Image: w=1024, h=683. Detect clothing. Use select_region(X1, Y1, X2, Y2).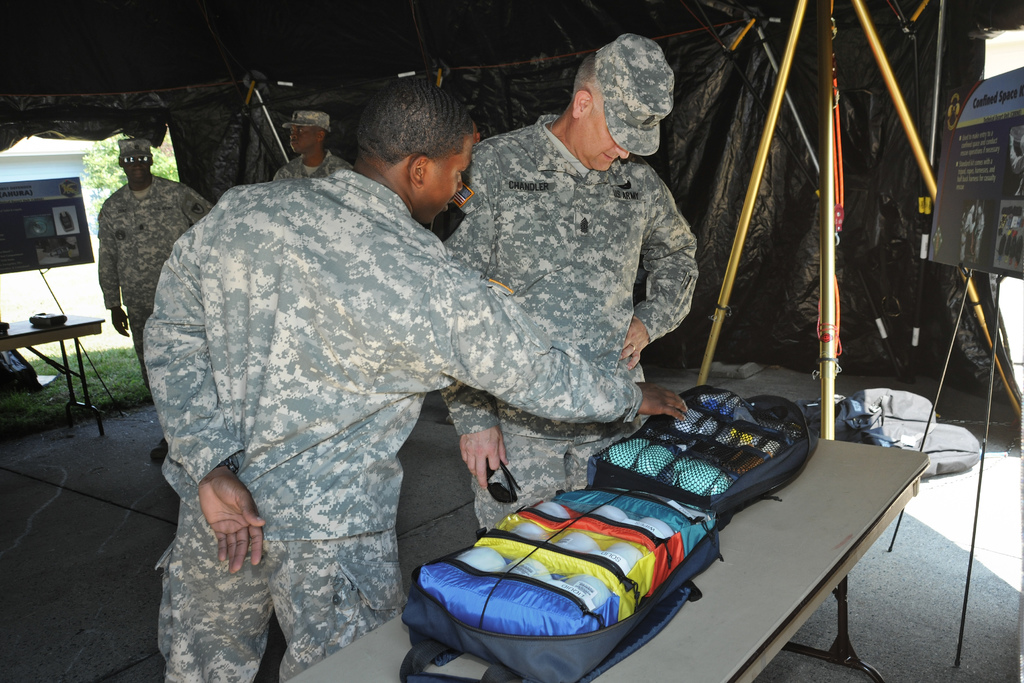
select_region(273, 154, 356, 179).
